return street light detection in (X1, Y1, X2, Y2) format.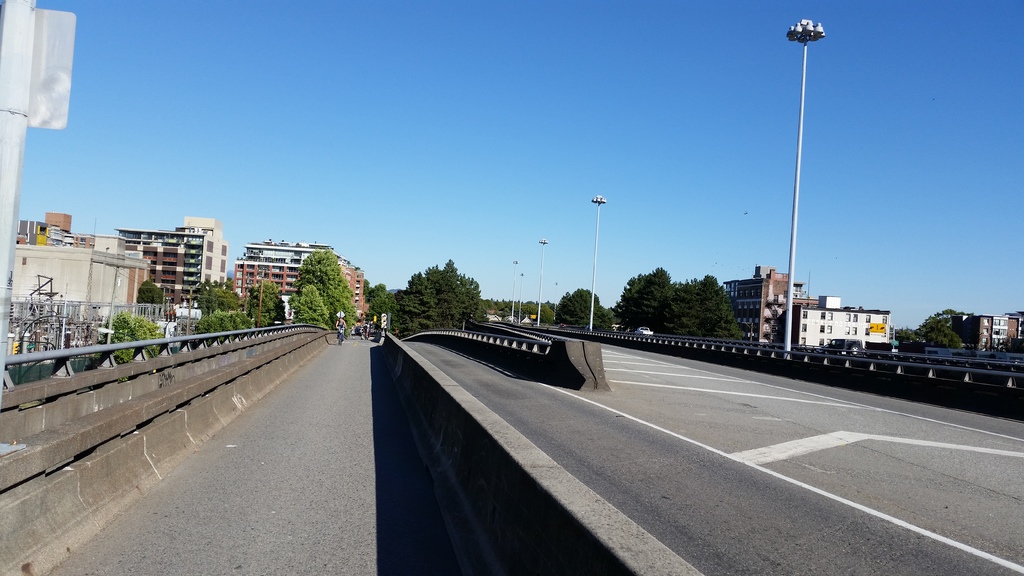
(511, 257, 522, 326).
